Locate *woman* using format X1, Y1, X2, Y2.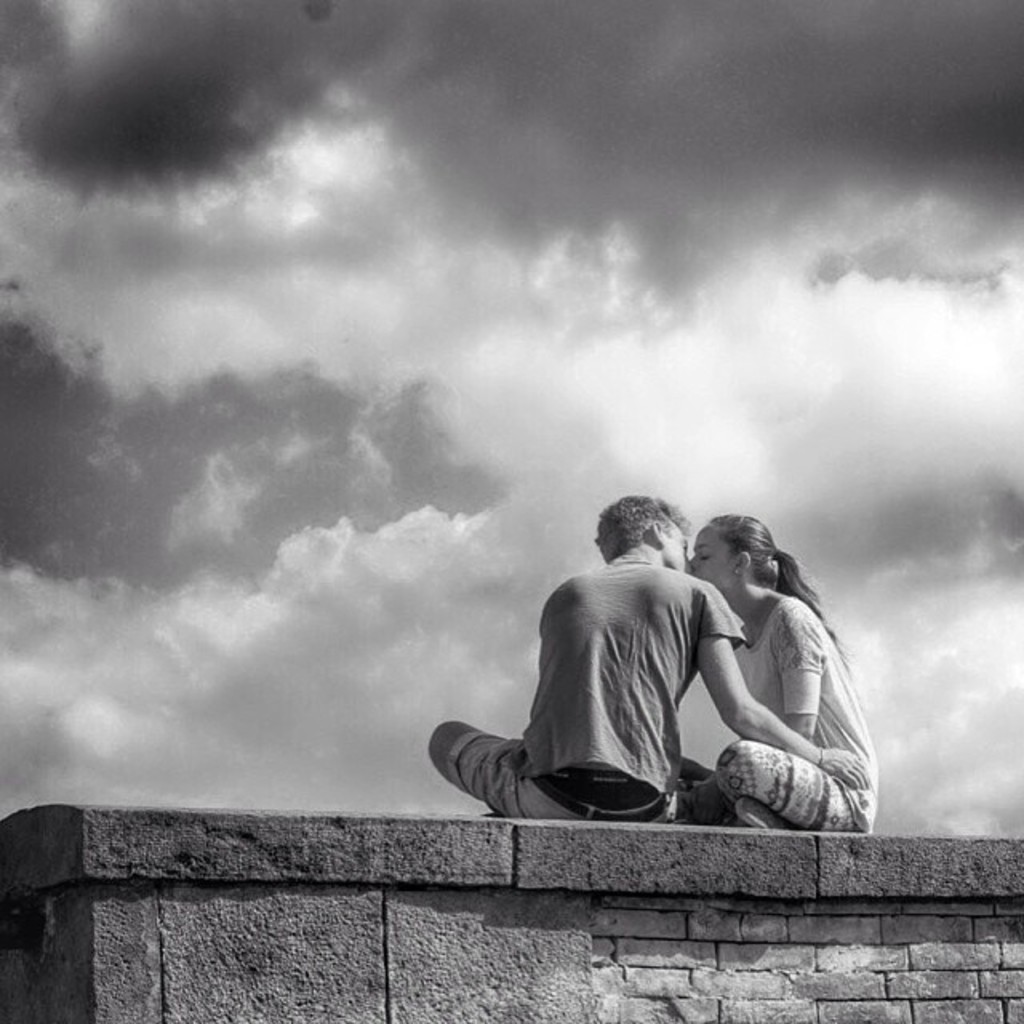
680, 512, 877, 832.
